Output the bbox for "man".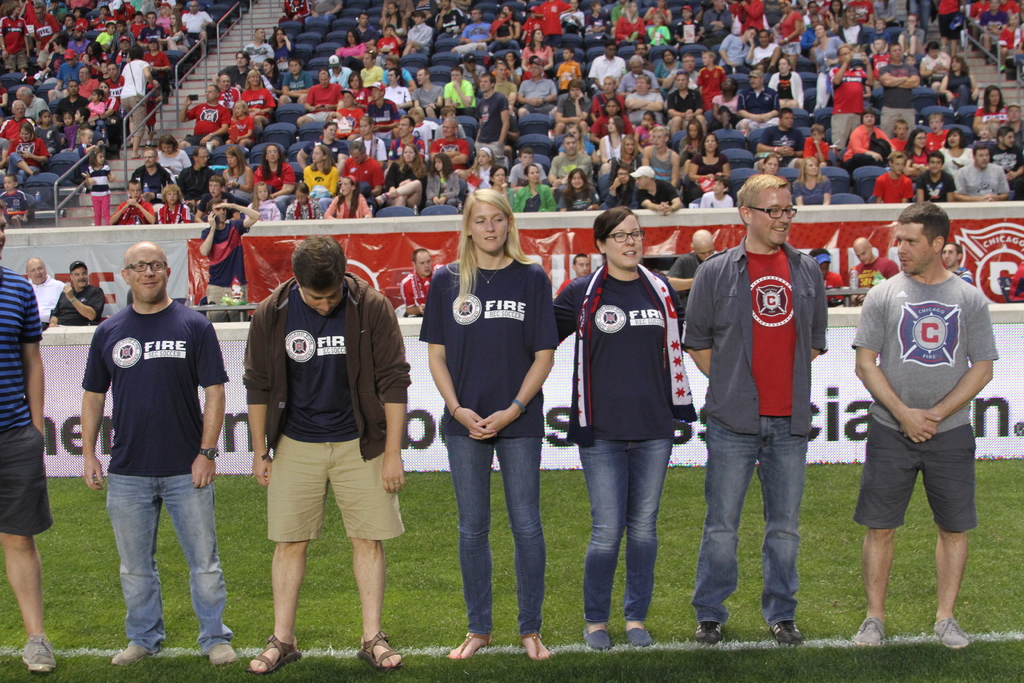
pyautogui.locateOnScreen(492, 58, 518, 112).
